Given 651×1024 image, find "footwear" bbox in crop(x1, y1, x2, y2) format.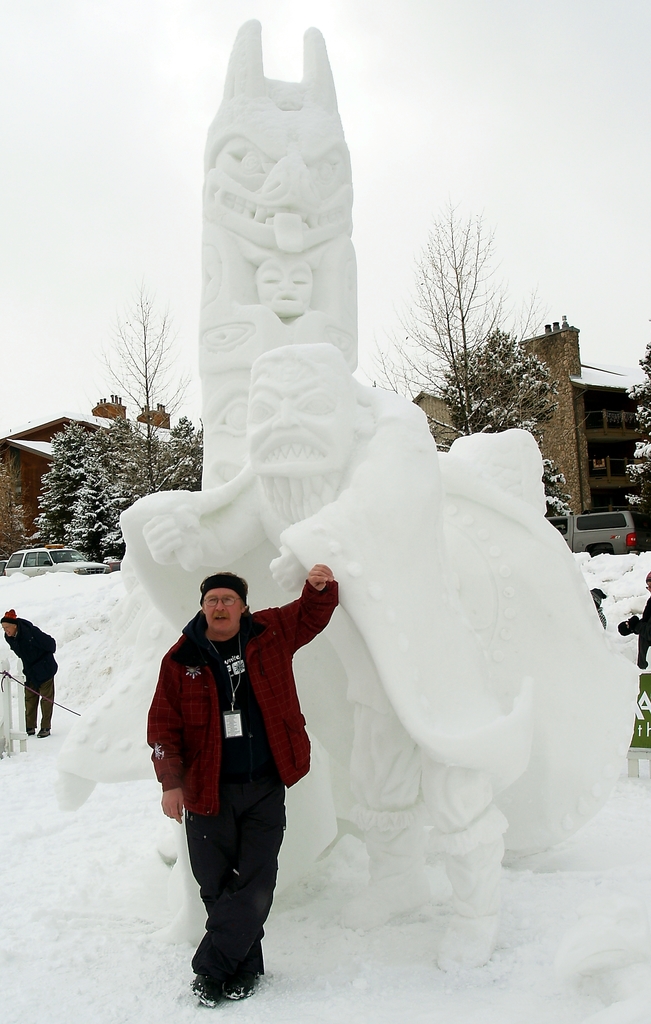
crop(227, 965, 263, 1004).
